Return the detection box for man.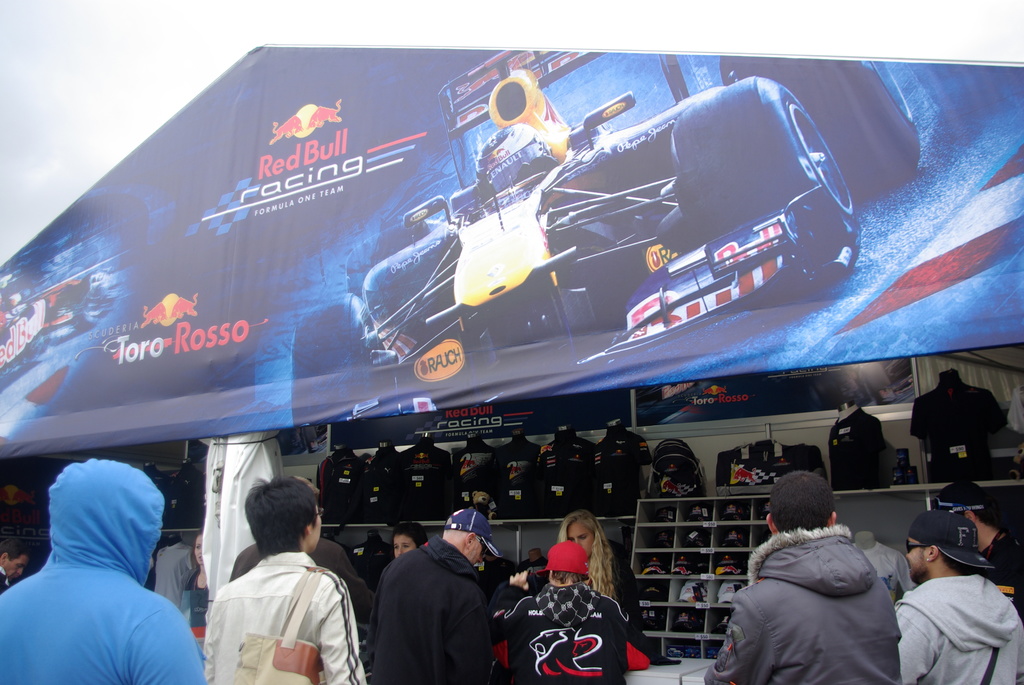
left=0, top=540, right=31, bottom=595.
